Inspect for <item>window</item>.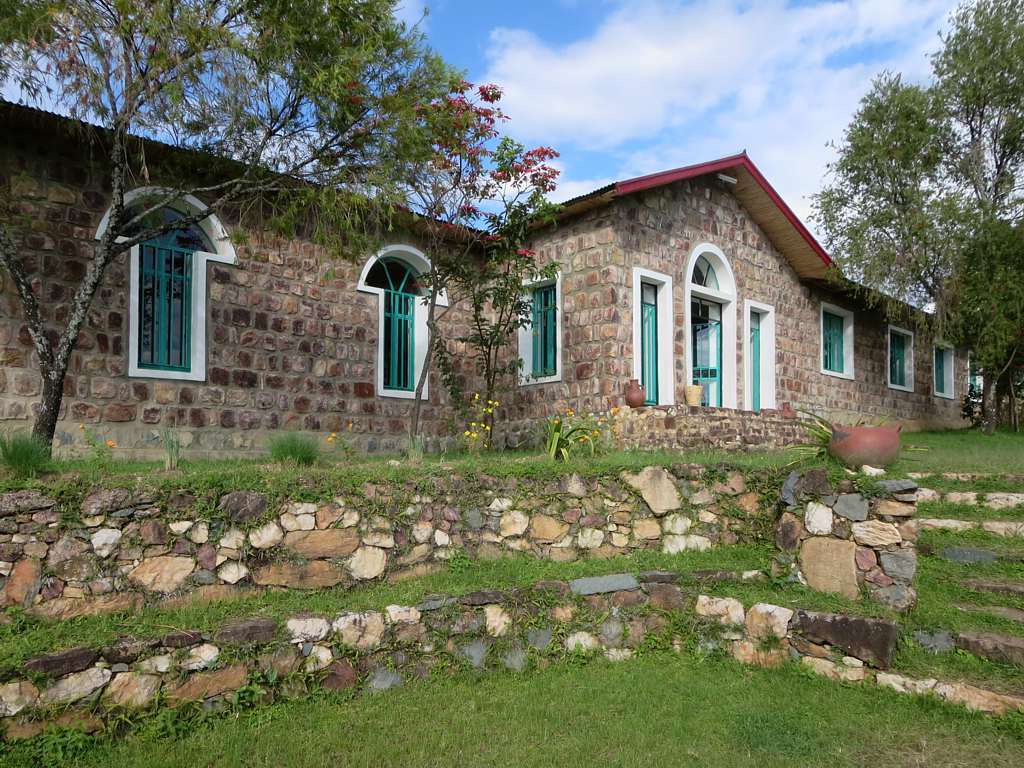
Inspection: <region>515, 268, 560, 384</region>.
